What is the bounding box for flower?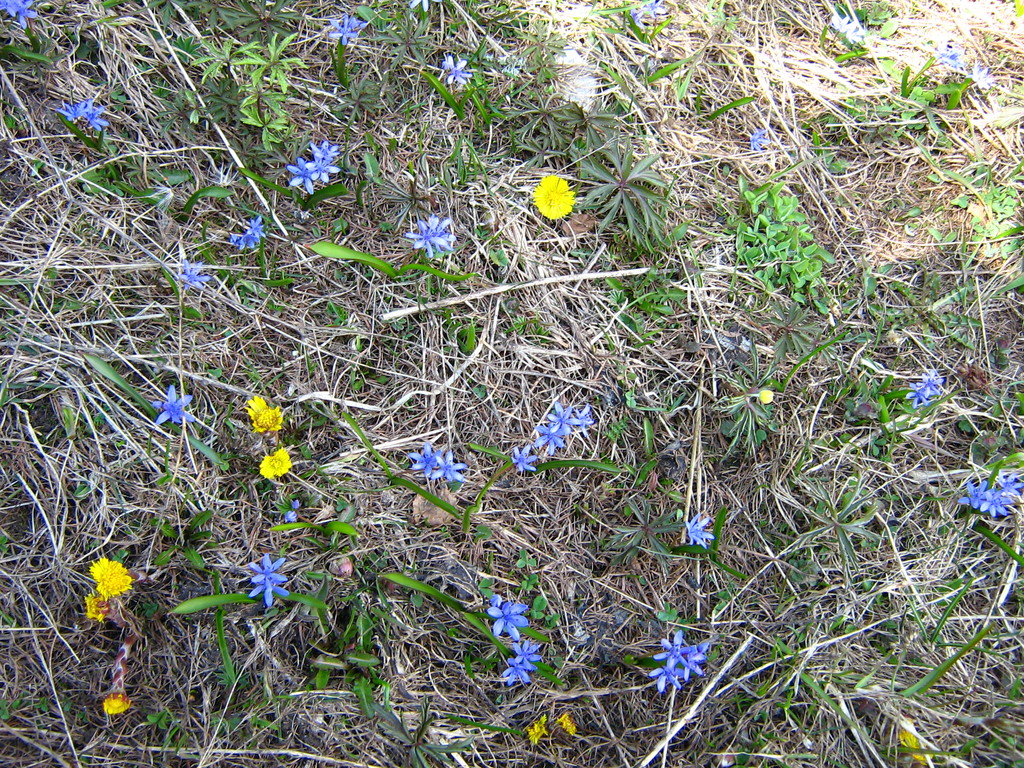
rect(513, 445, 535, 472).
